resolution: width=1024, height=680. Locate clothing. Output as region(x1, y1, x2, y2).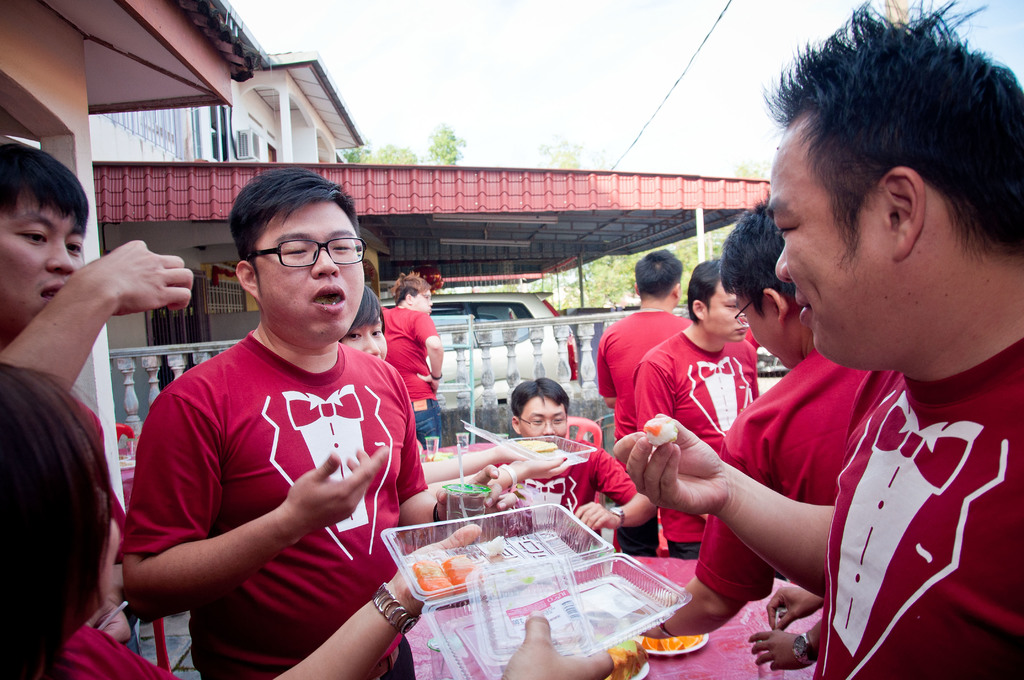
region(122, 338, 412, 679).
